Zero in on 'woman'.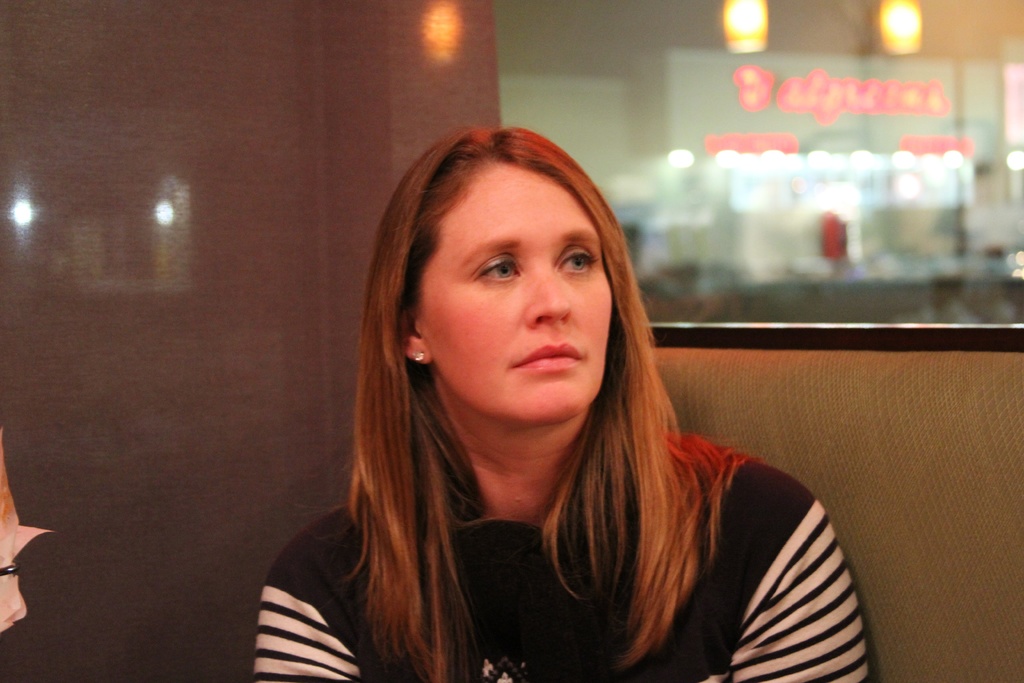
Zeroed in: detection(253, 128, 874, 682).
